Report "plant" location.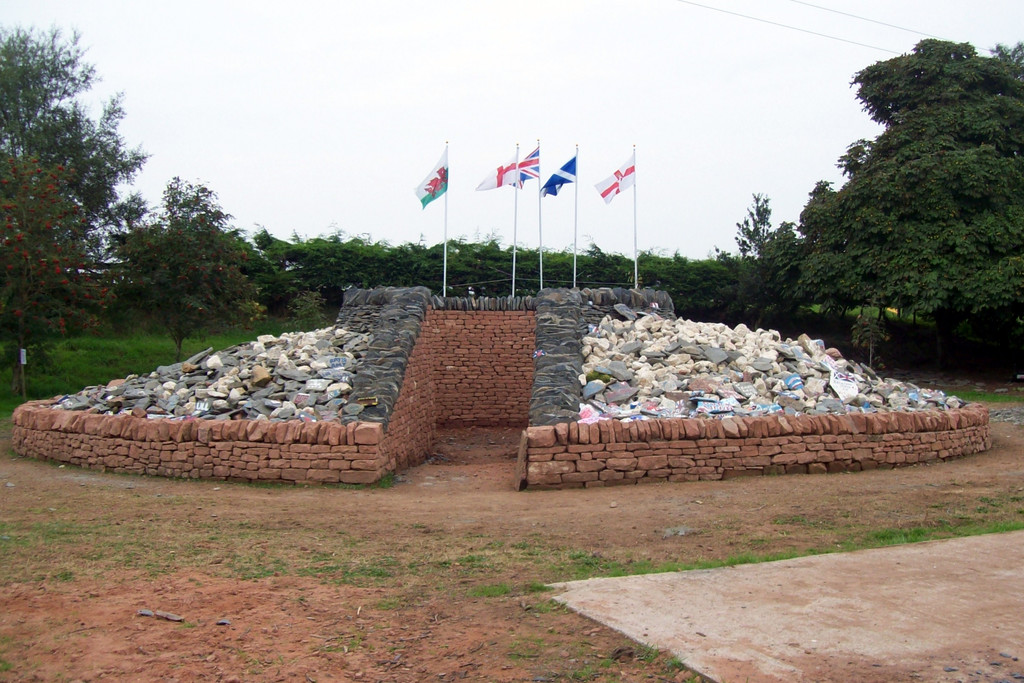
Report: 776:513:806:524.
